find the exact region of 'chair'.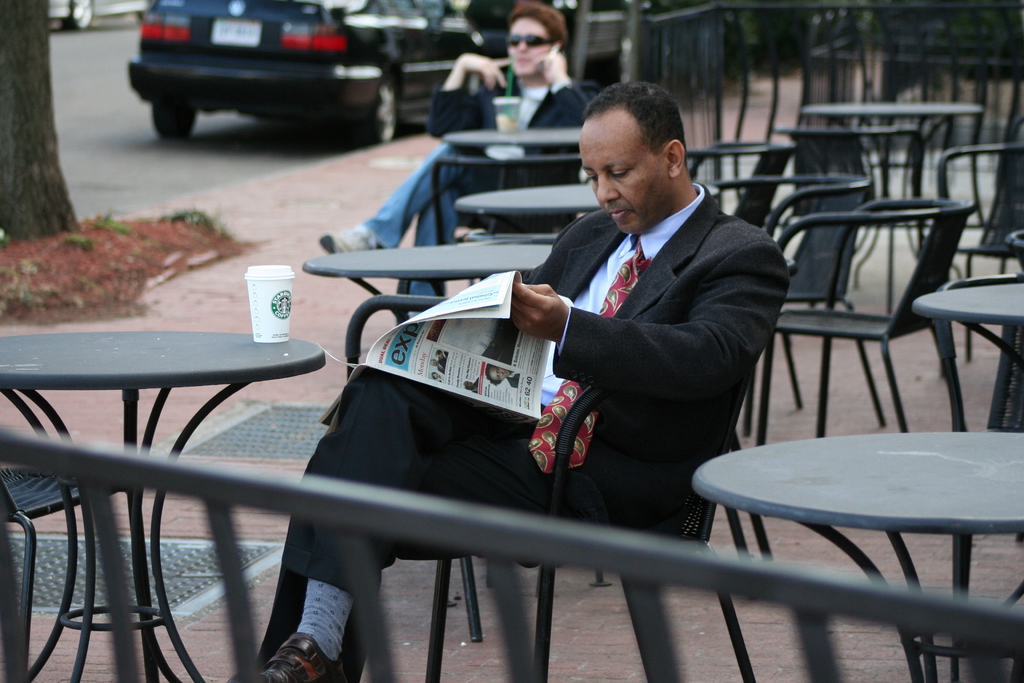
Exact region: <bbox>0, 459, 131, 682</bbox>.
